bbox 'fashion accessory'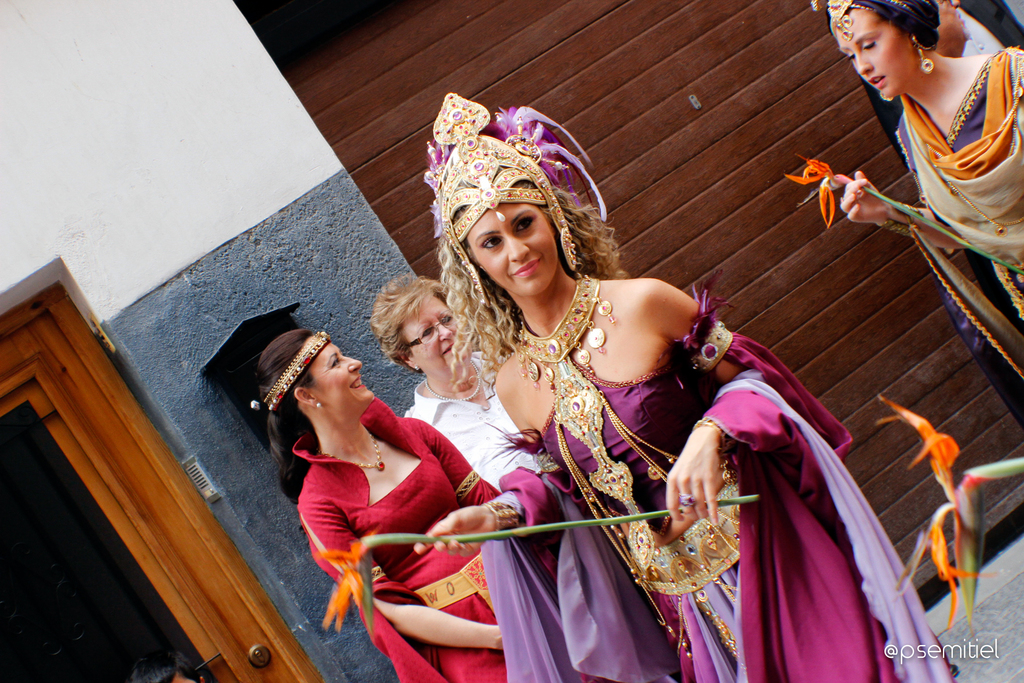
{"left": 248, "top": 324, "right": 333, "bottom": 407}
